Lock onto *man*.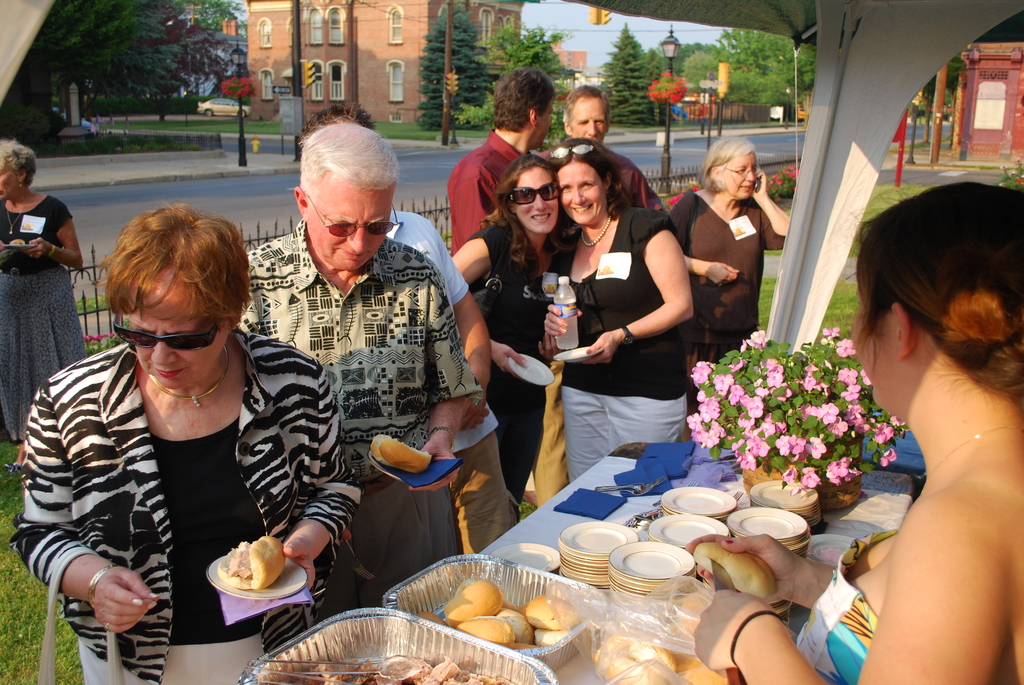
Locked: pyautogui.locateOnScreen(534, 85, 668, 211).
